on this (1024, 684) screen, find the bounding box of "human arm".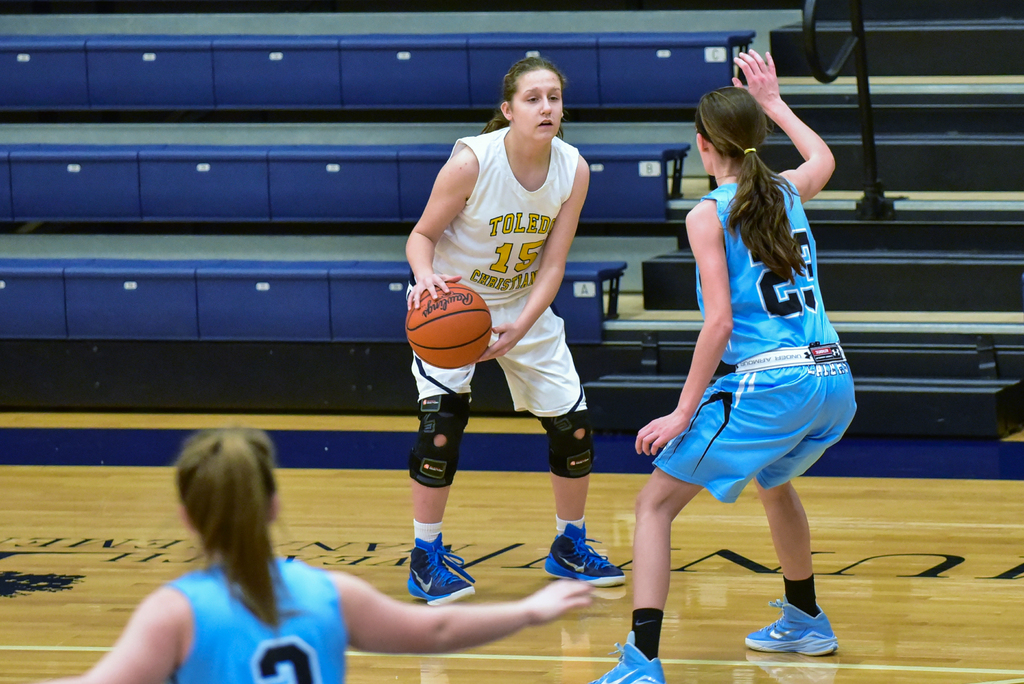
Bounding box: [398, 140, 492, 310].
